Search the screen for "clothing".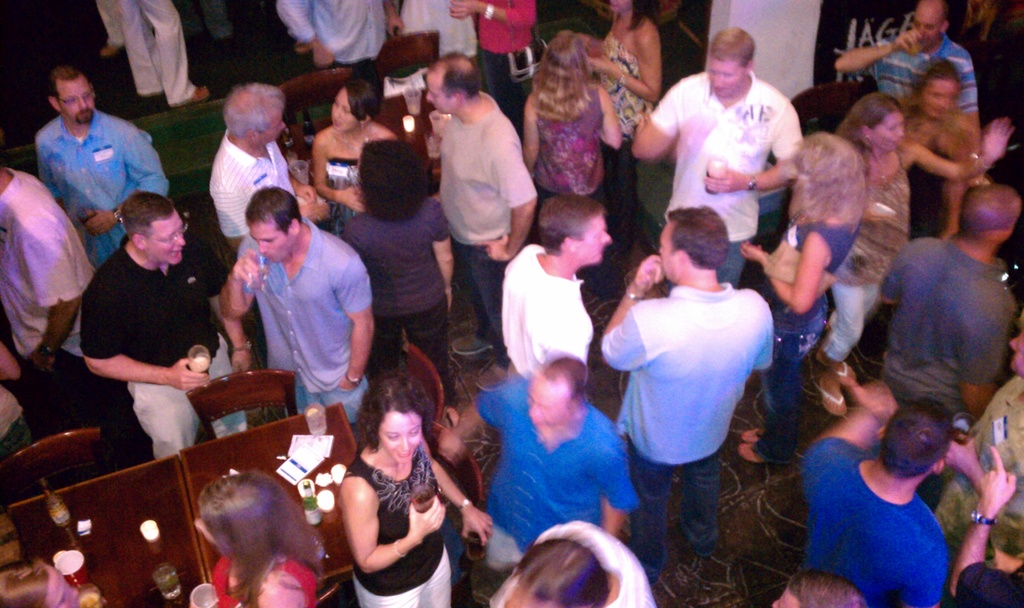
Found at pyautogui.locateOnScreen(406, 0, 493, 72).
